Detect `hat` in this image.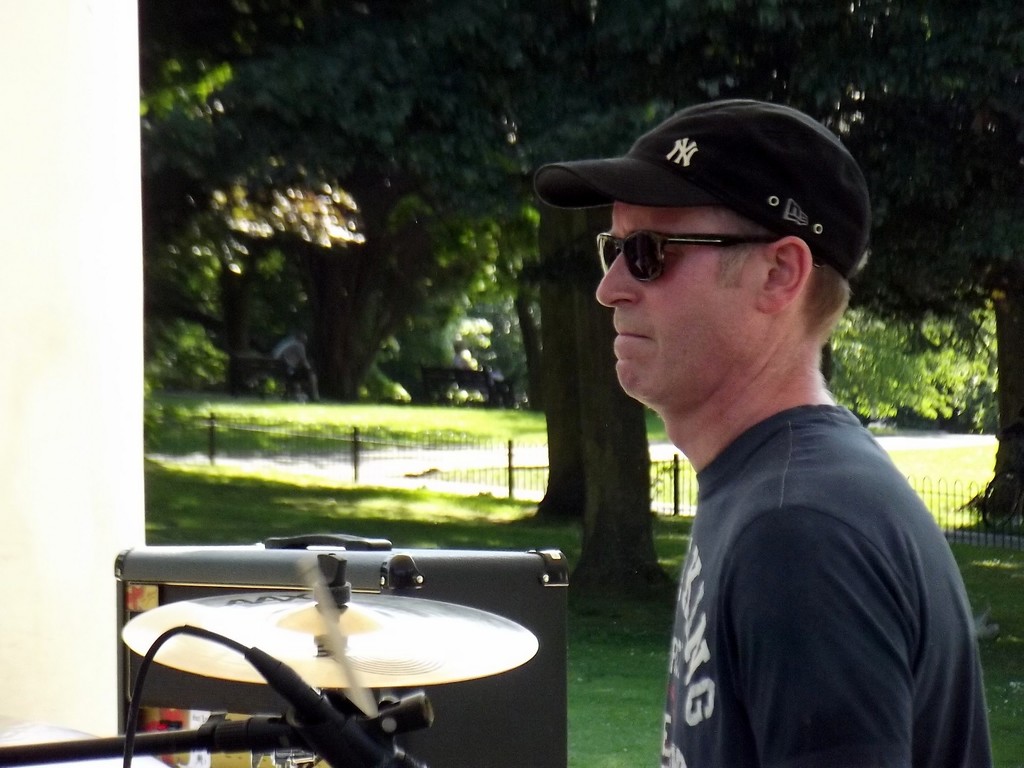
Detection: (x1=538, y1=98, x2=874, y2=283).
